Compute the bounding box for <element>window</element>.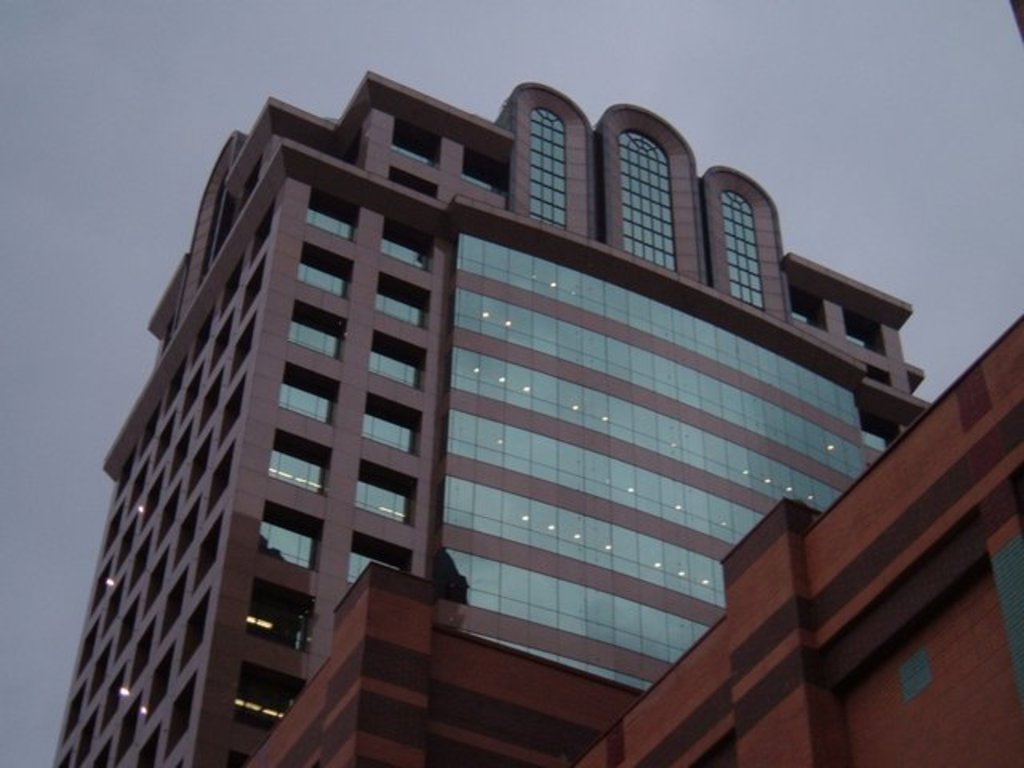
box(246, 595, 309, 654).
